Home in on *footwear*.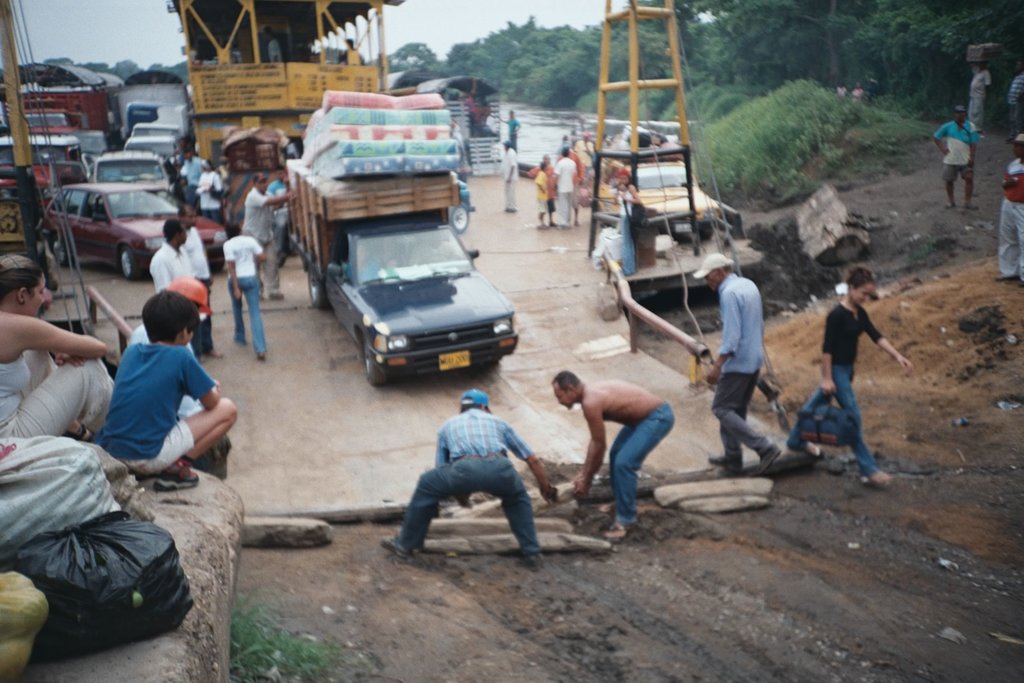
Homed in at 271/292/285/302.
